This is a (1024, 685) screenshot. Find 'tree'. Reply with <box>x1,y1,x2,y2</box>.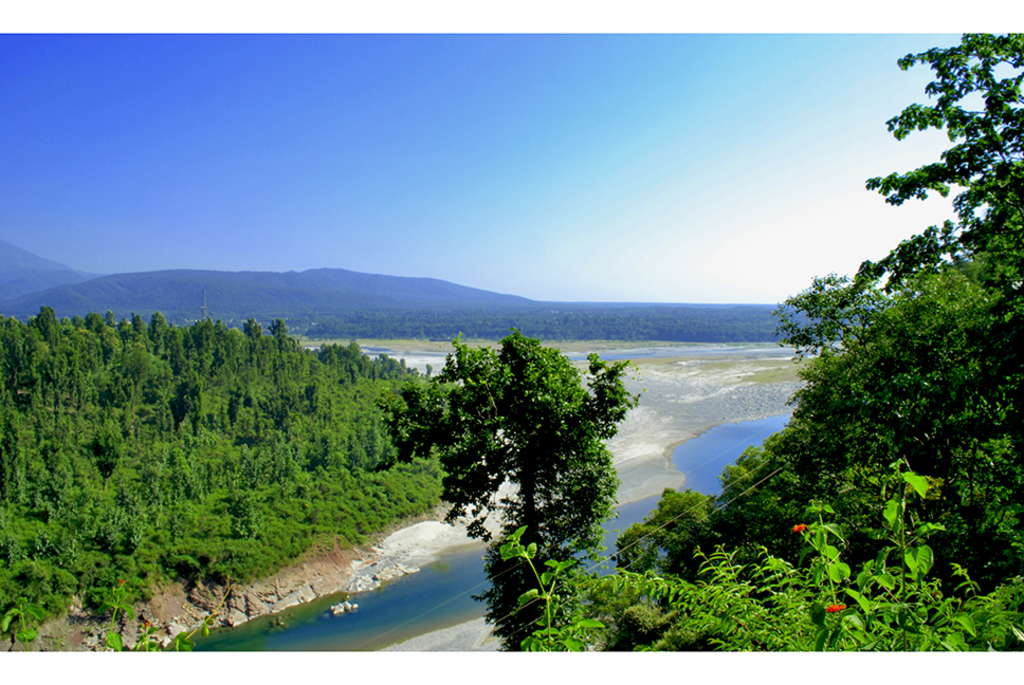
<box>626,497,699,572</box>.
